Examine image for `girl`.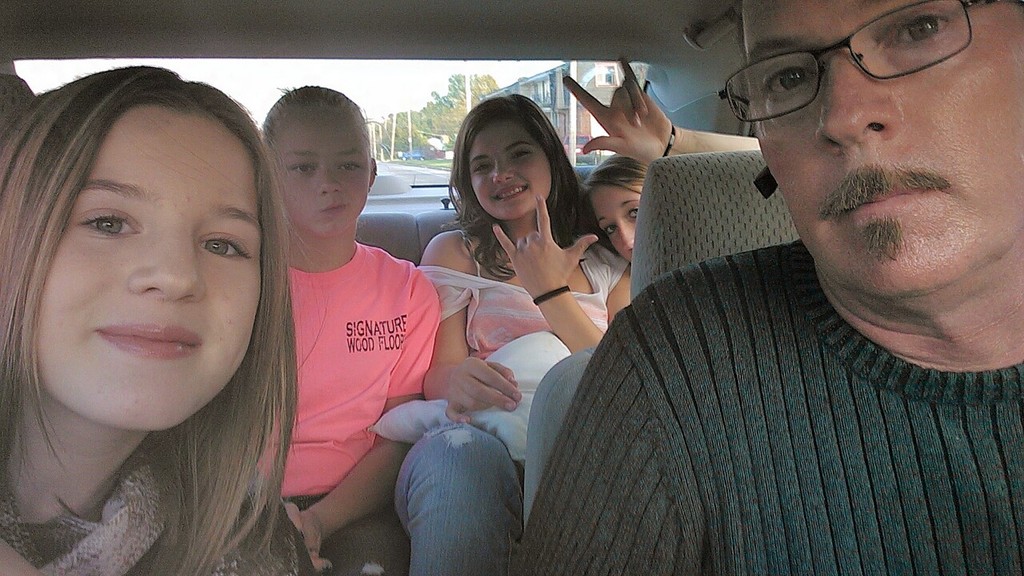
Examination result: select_region(564, 58, 762, 324).
